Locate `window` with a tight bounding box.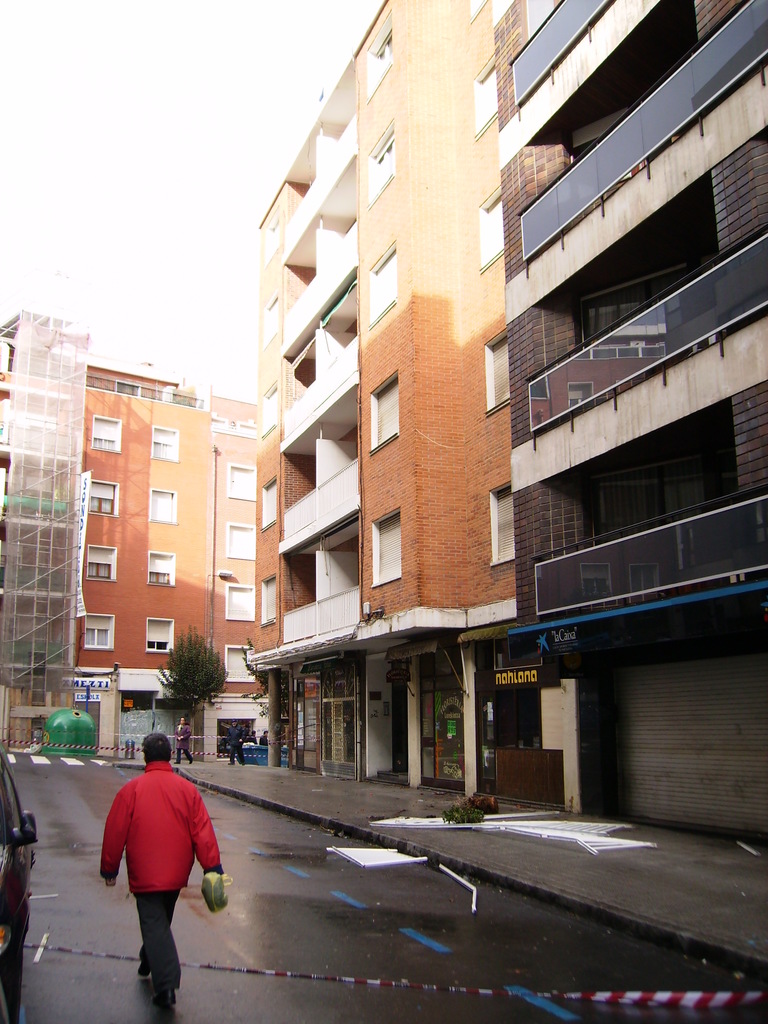
(92, 410, 124, 456).
